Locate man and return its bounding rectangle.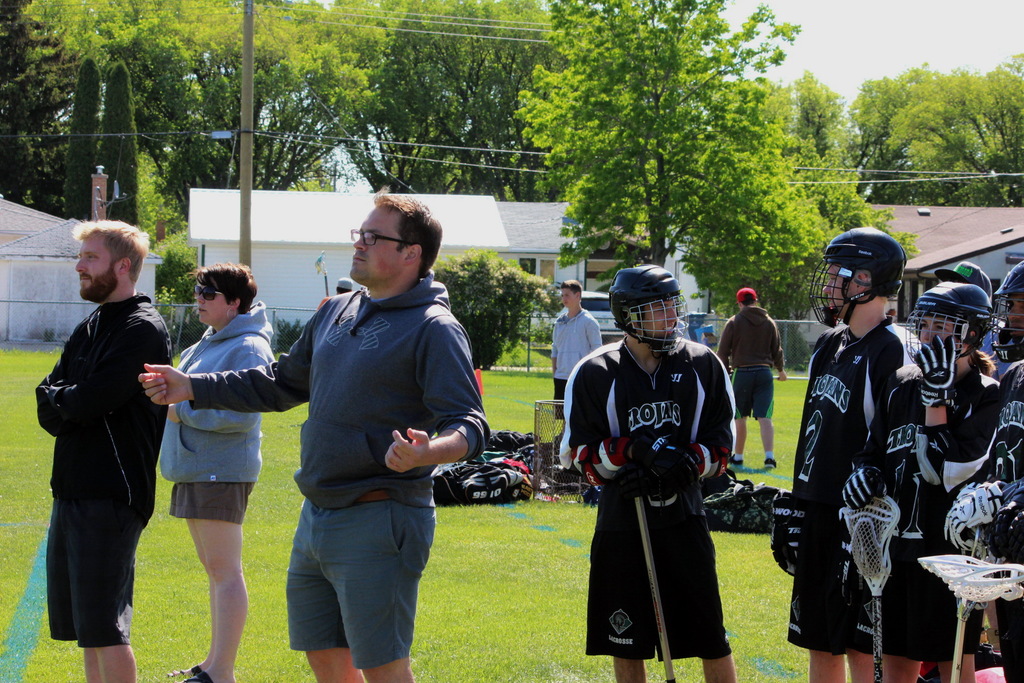
Rect(23, 223, 155, 661).
